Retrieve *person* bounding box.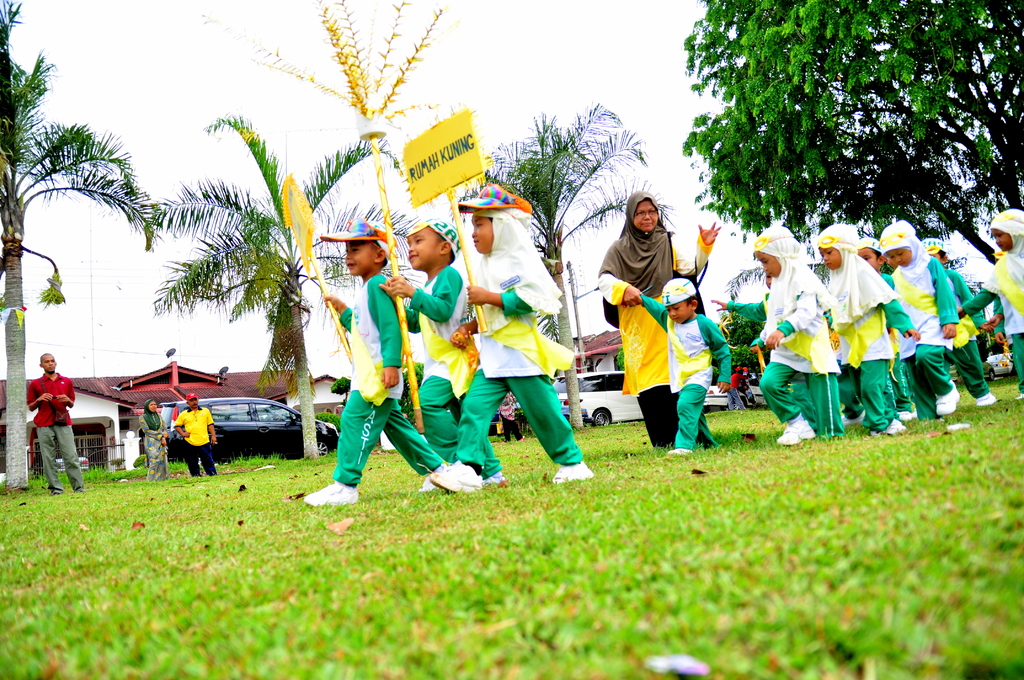
Bounding box: (173, 394, 218, 478).
